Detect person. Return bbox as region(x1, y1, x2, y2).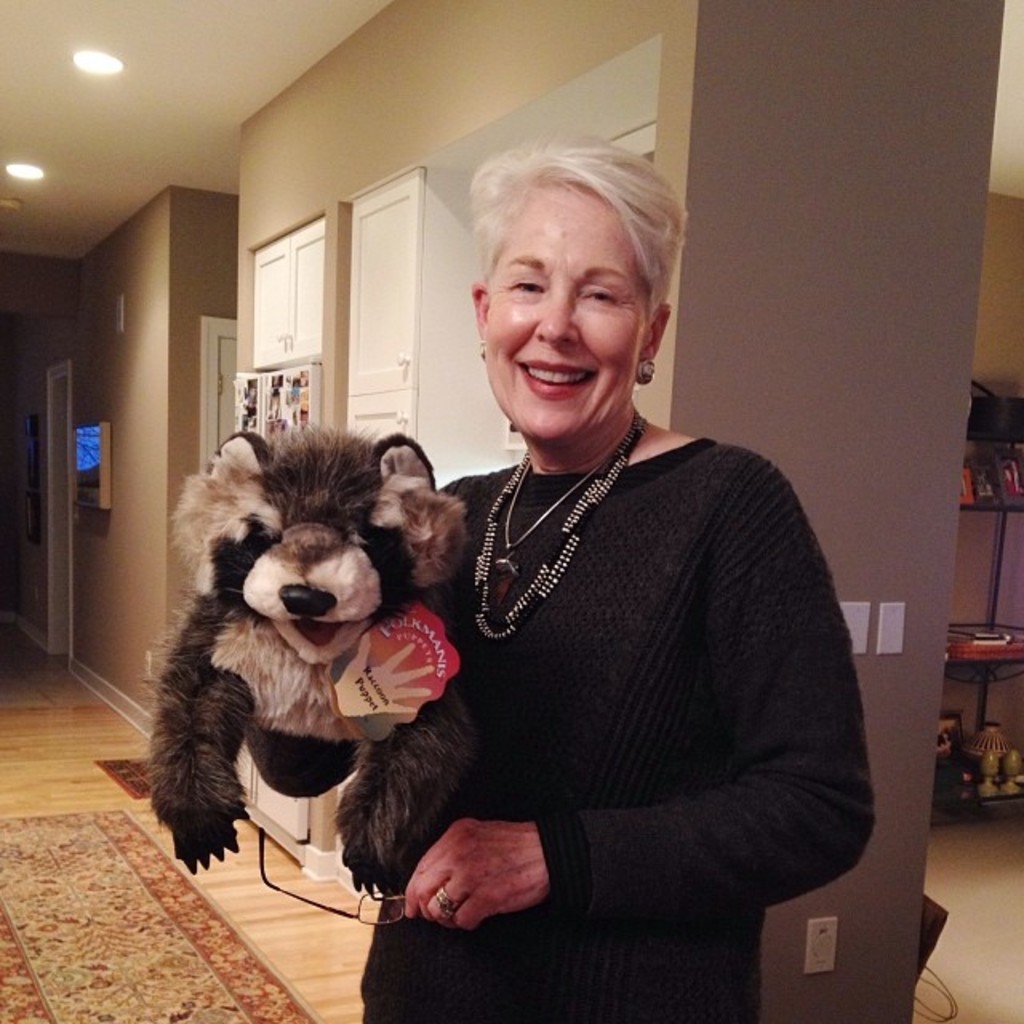
region(307, 130, 880, 1022).
